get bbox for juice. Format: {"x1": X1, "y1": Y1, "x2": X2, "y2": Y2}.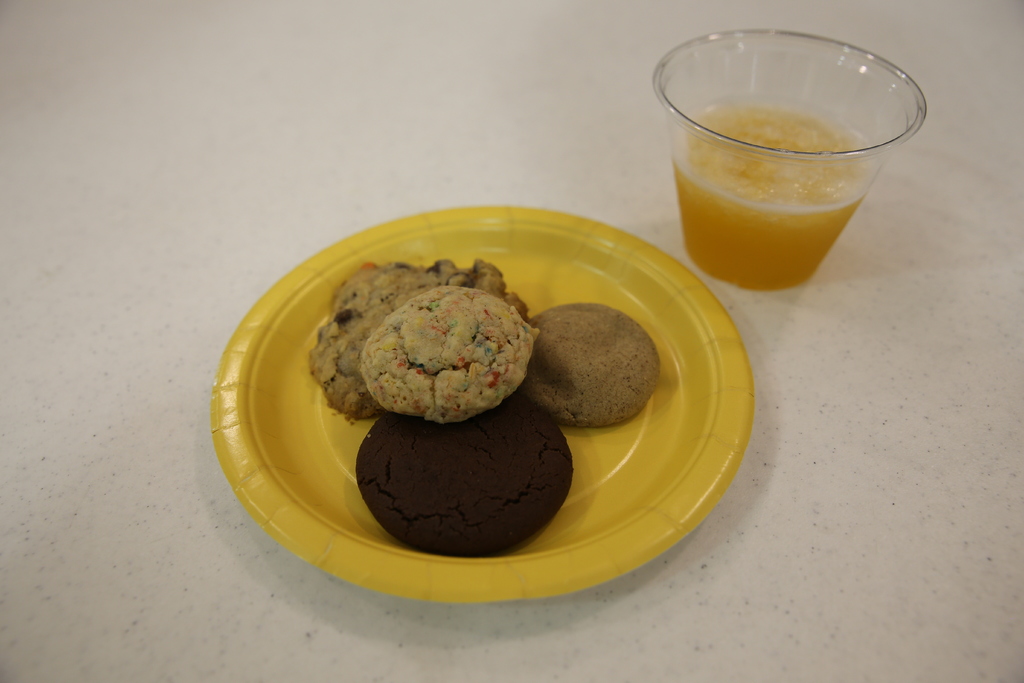
{"x1": 663, "y1": 56, "x2": 942, "y2": 348}.
